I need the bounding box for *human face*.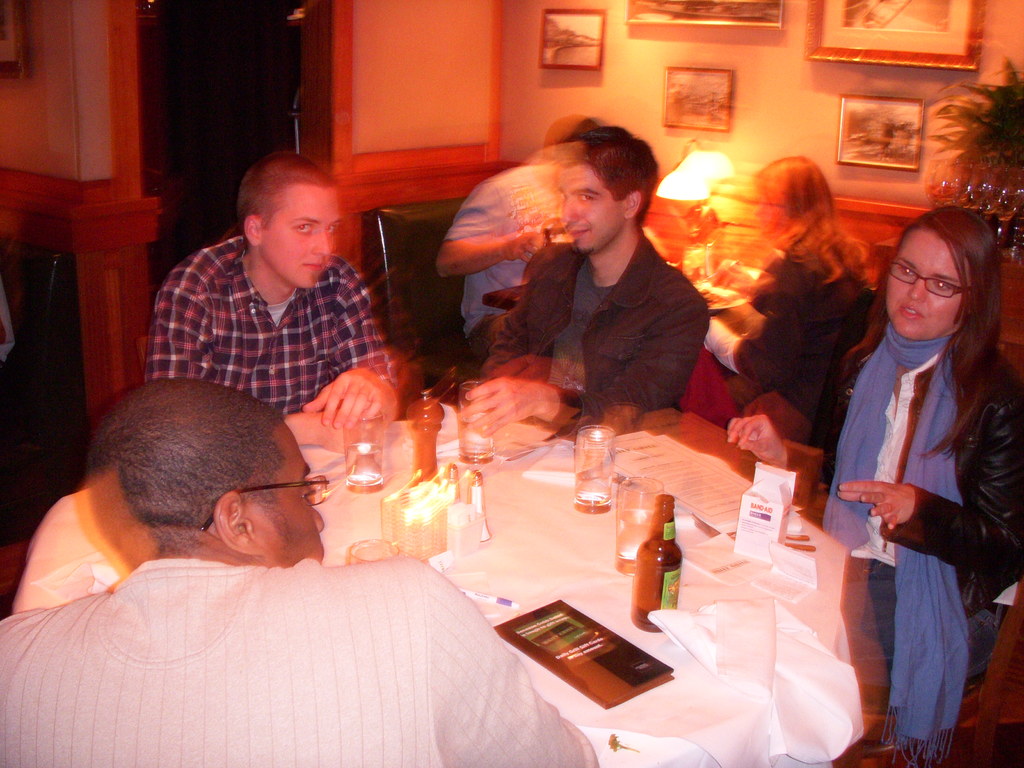
Here it is: locate(256, 417, 321, 558).
